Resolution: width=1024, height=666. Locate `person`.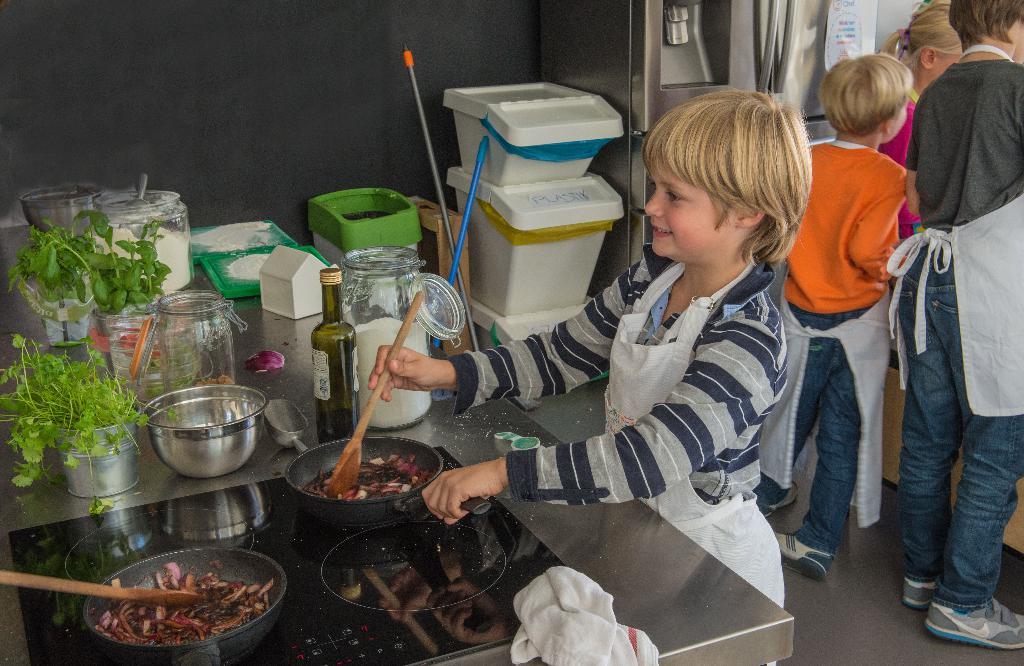
bbox(858, 0, 964, 270).
